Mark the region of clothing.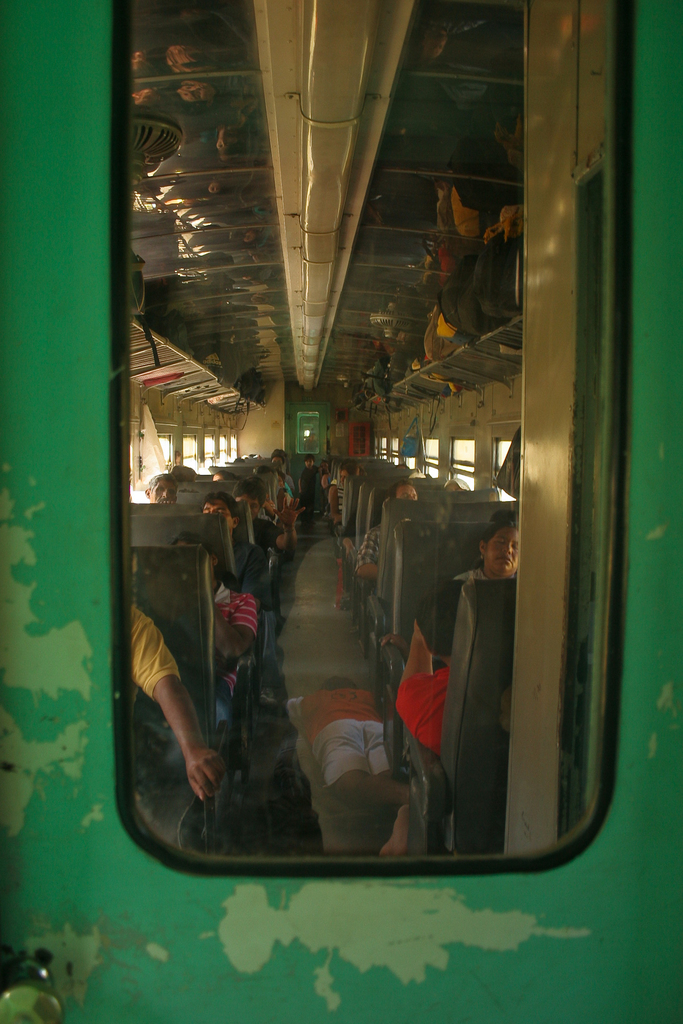
Region: {"x1": 333, "y1": 479, "x2": 347, "y2": 513}.
